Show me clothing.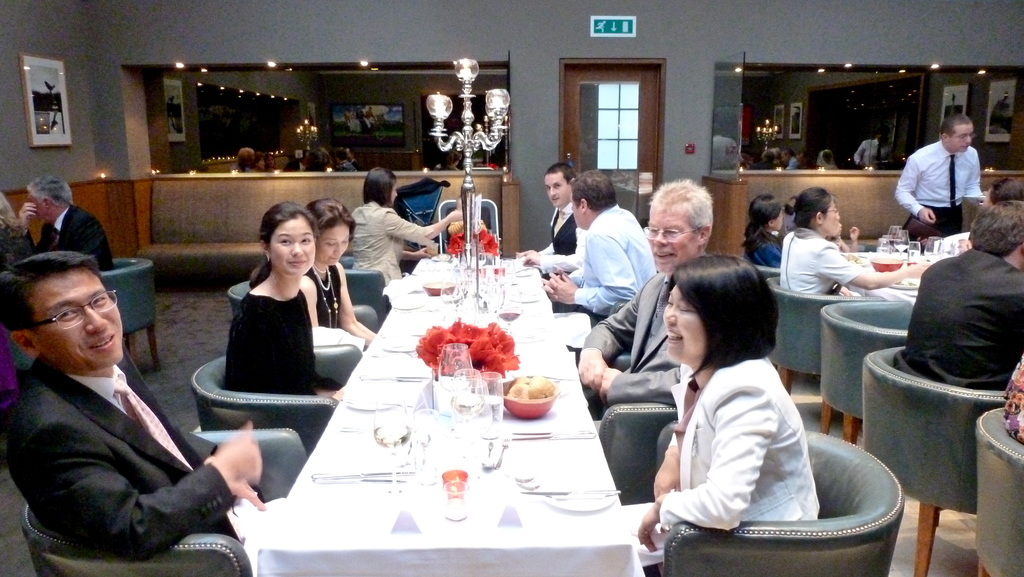
clothing is here: bbox=(0, 350, 244, 559).
